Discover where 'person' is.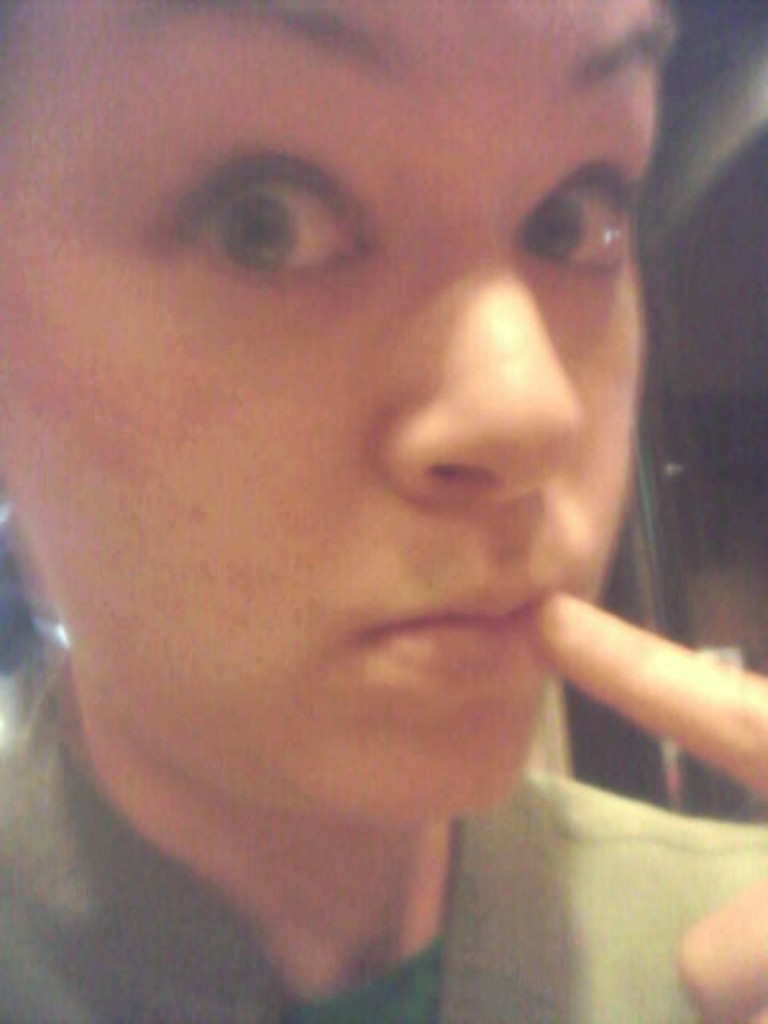
Discovered at [x1=0, y1=0, x2=767, y2=1023].
